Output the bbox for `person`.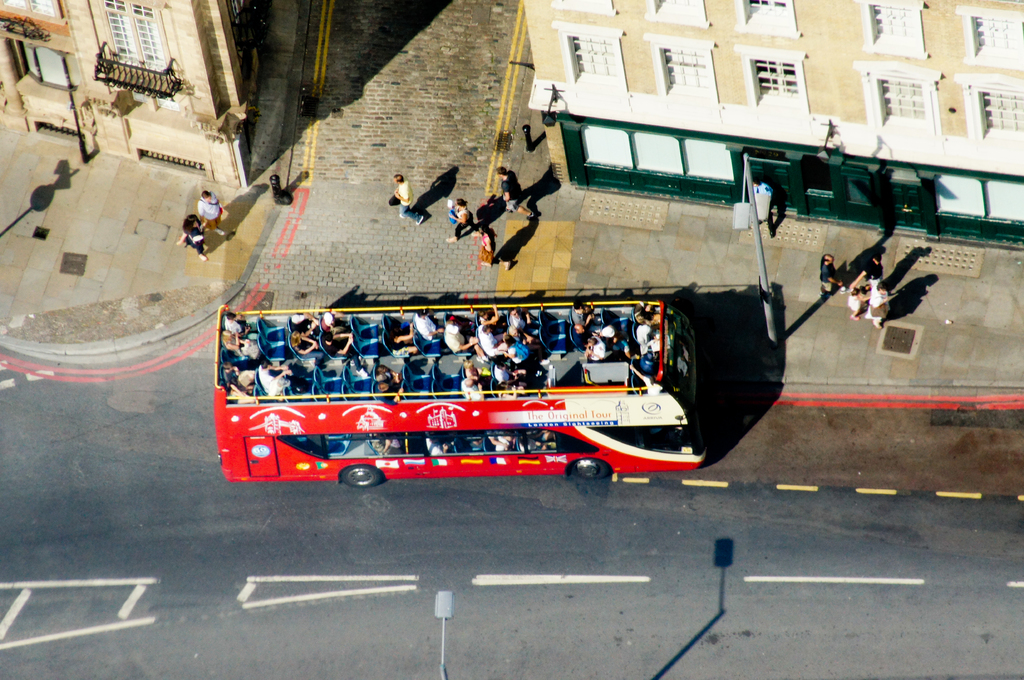
crop(501, 335, 536, 364).
